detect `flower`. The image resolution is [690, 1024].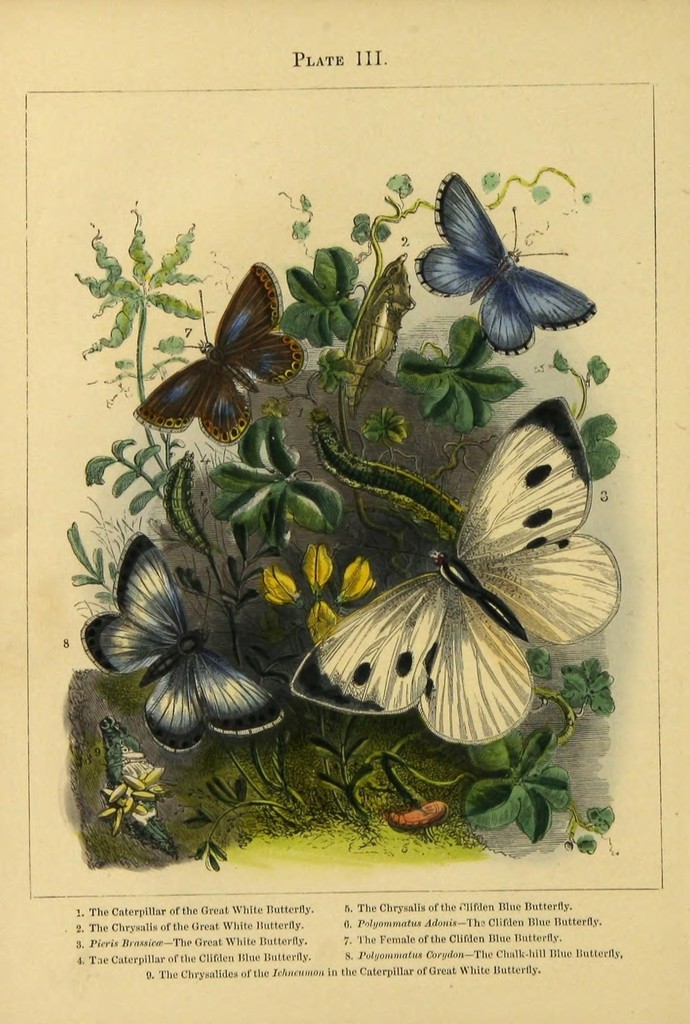
(left=331, top=558, right=366, bottom=602).
